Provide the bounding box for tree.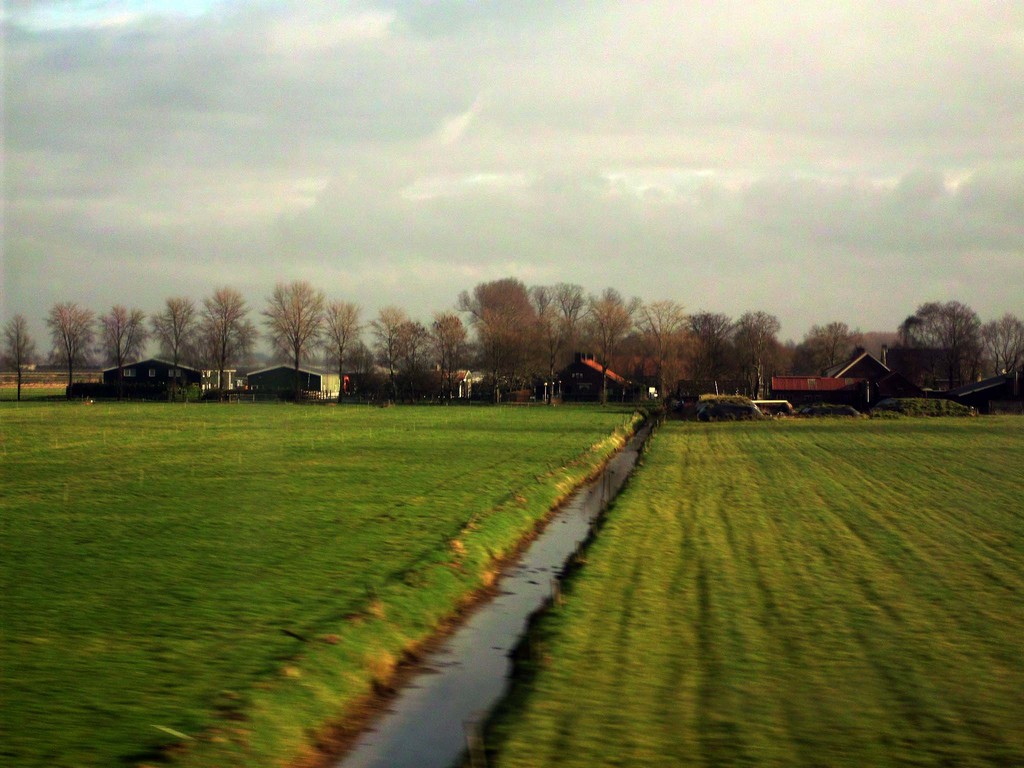
(x1=40, y1=298, x2=97, y2=387).
